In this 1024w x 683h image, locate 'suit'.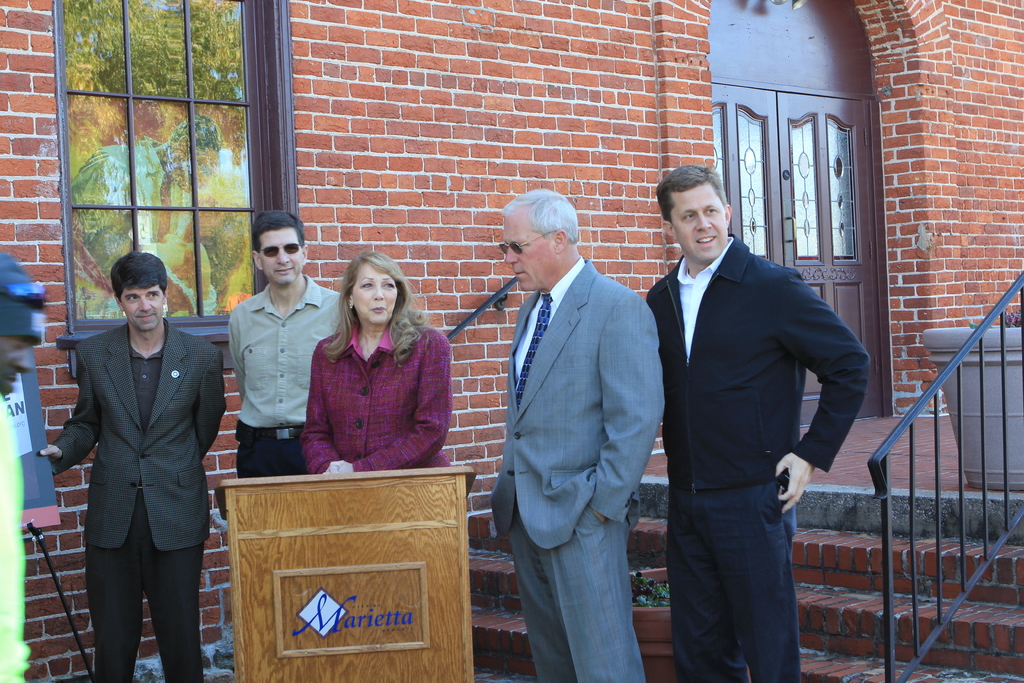
Bounding box: <region>56, 322, 228, 682</region>.
